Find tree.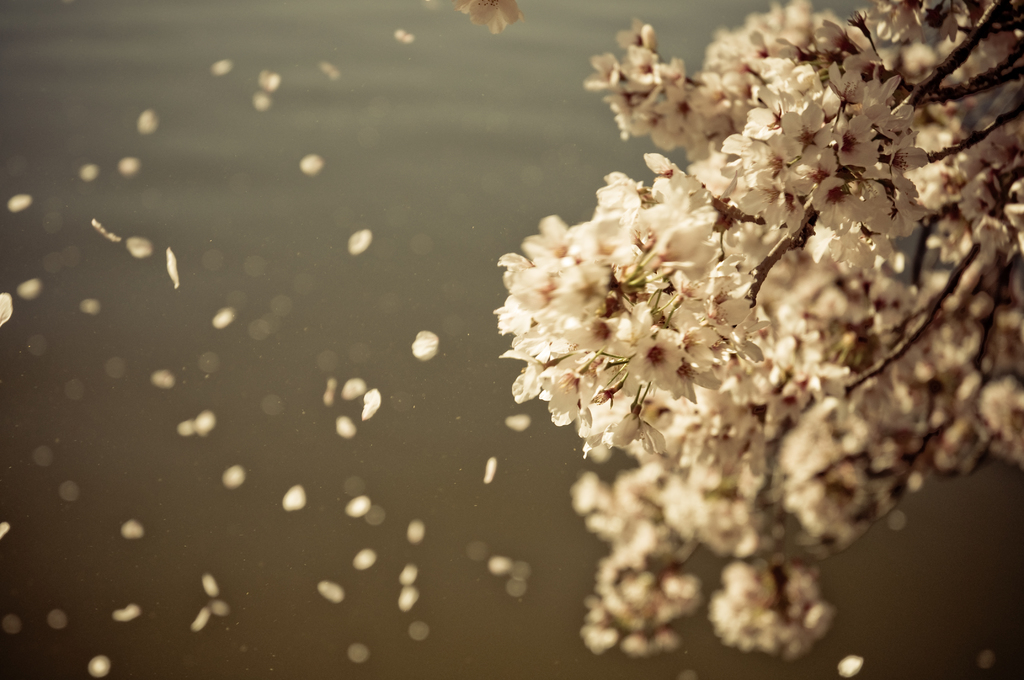
x1=502 y1=0 x2=1023 y2=656.
